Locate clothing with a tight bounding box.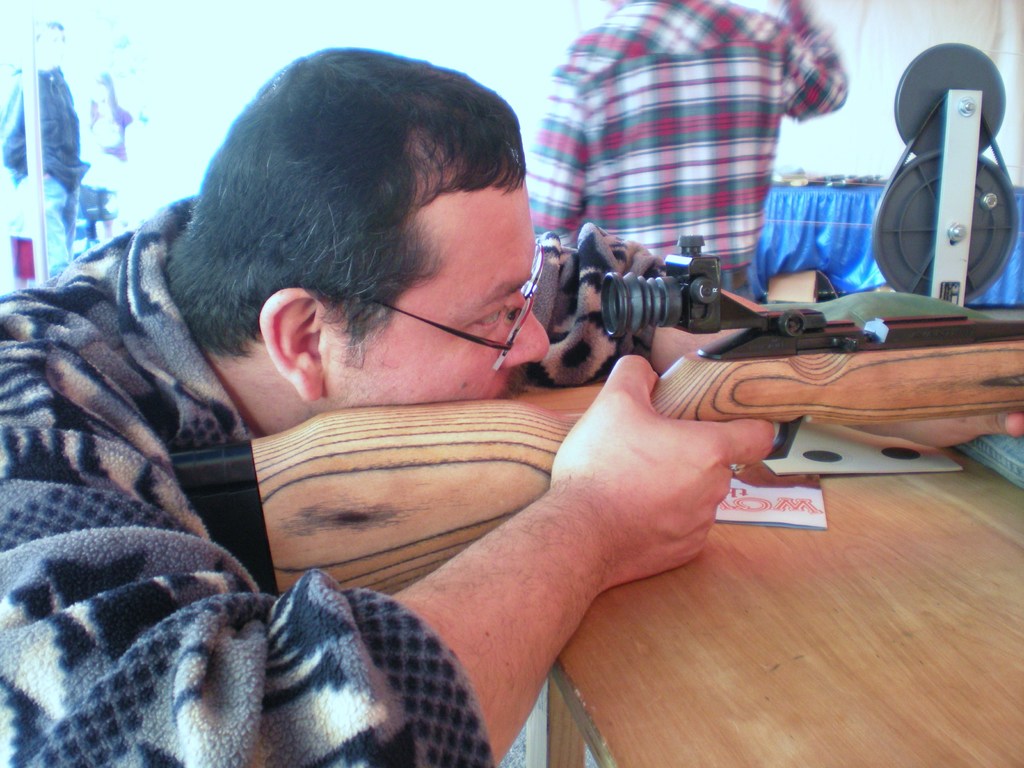
(526,3,849,305).
